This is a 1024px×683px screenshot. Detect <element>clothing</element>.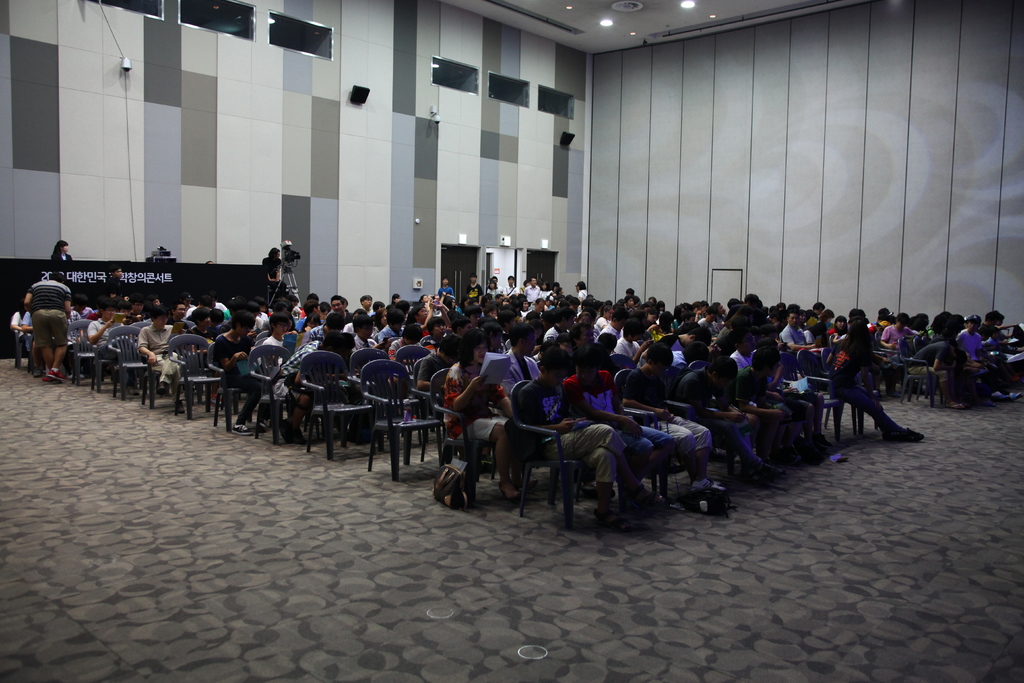
<region>325, 306, 350, 324</region>.
